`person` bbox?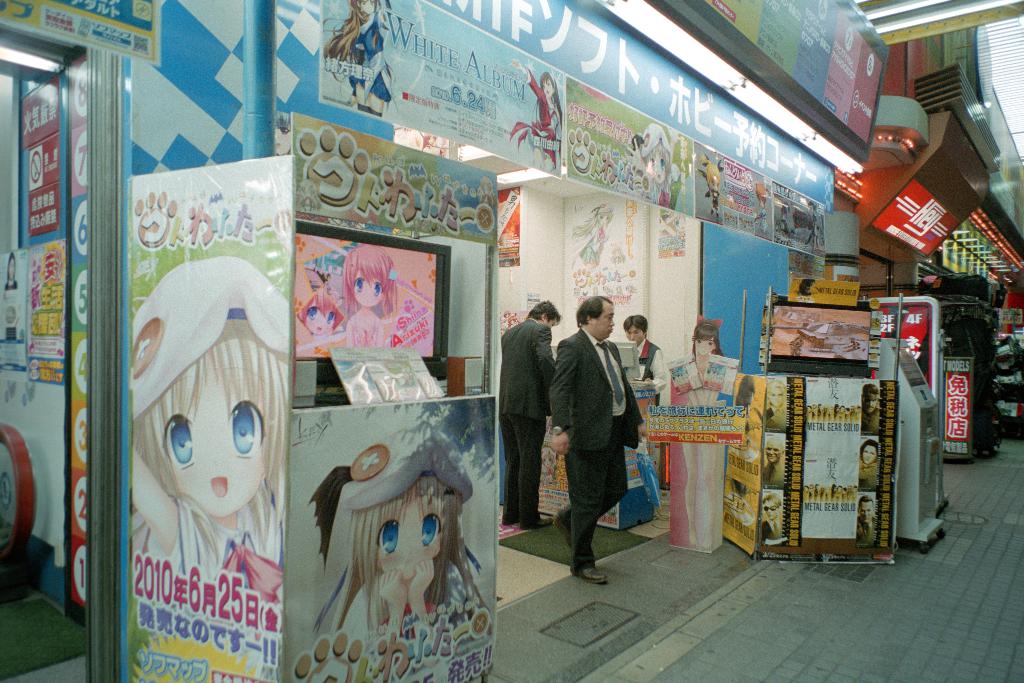
region(521, 62, 560, 174)
